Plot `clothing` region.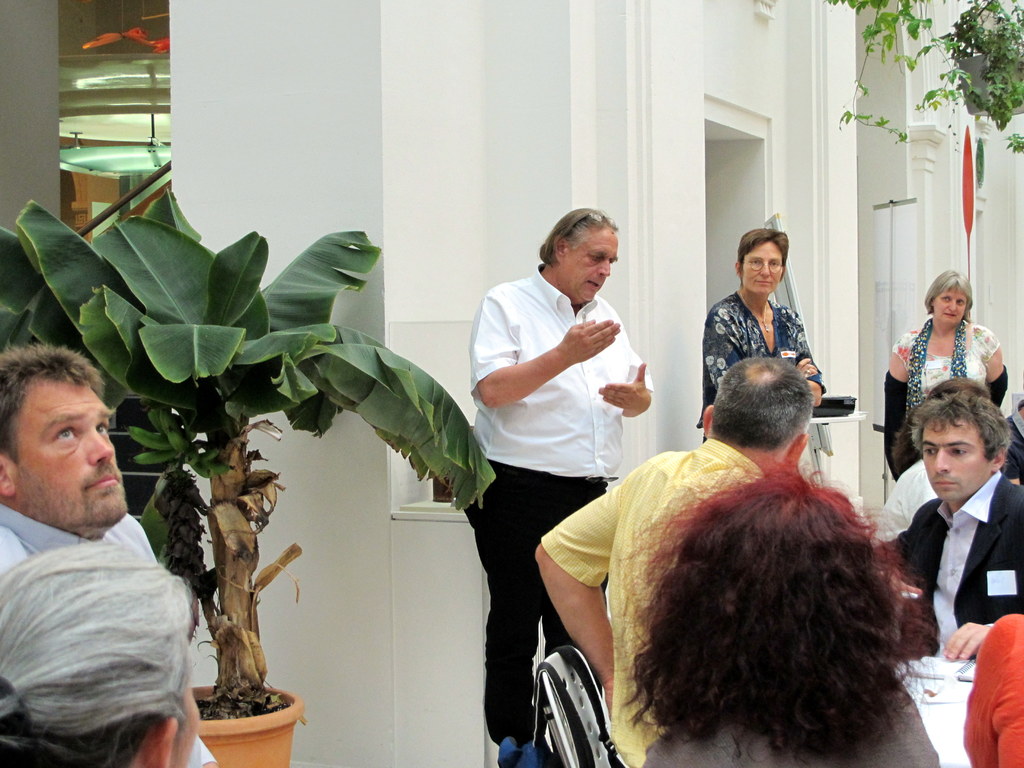
Plotted at <region>694, 291, 828, 434</region>.
